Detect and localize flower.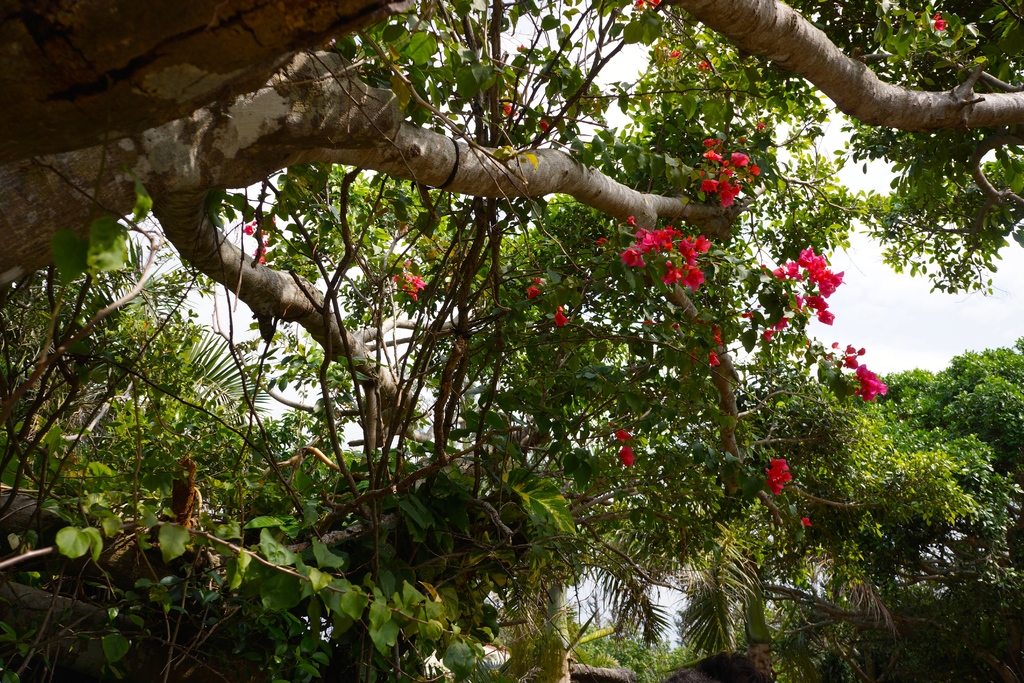
Localized at 748 161 764 177.
